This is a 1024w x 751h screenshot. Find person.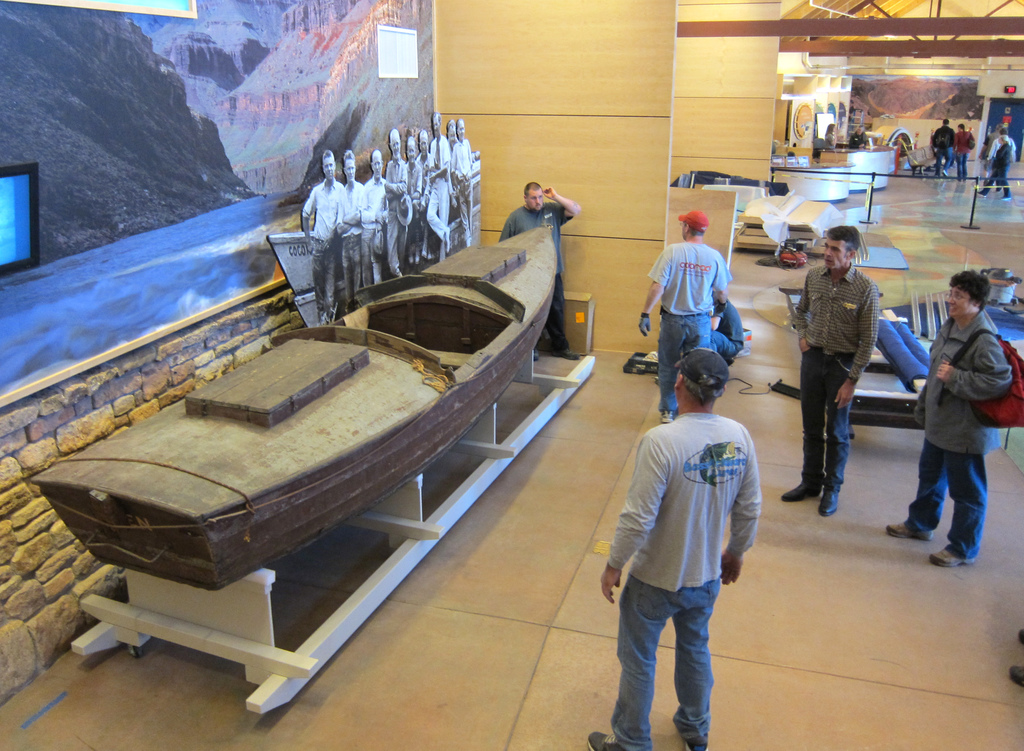
Bounding box: crop(364, 150, 396, 284).
